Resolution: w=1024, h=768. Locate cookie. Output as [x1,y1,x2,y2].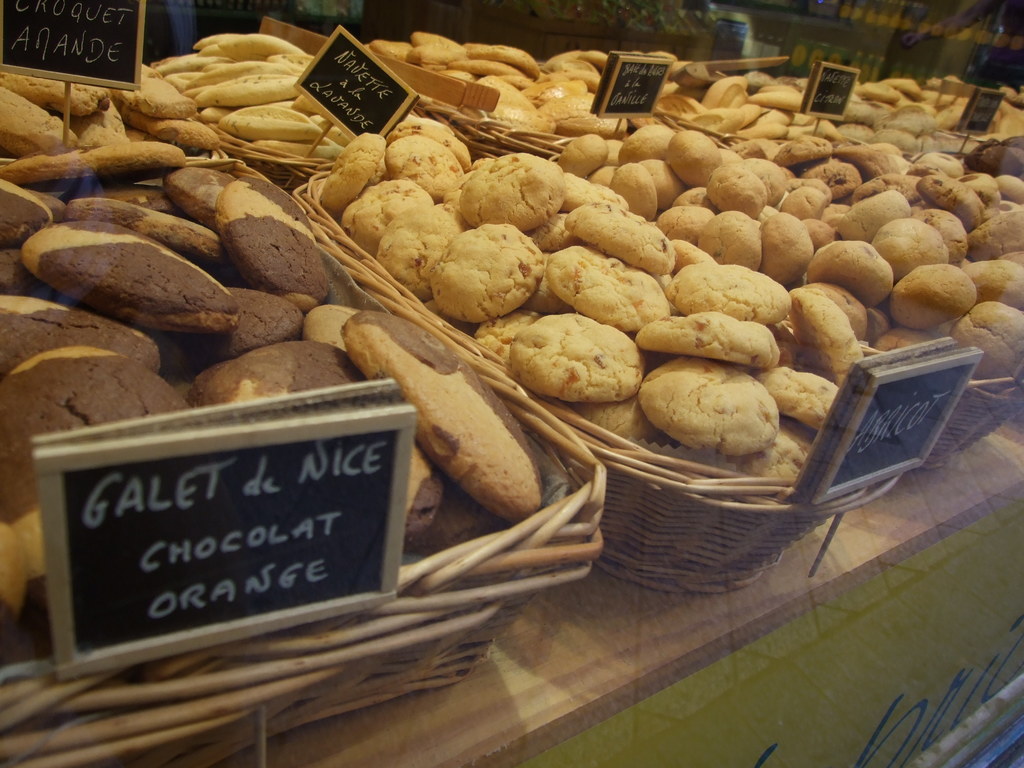
[456,154,566,233].
